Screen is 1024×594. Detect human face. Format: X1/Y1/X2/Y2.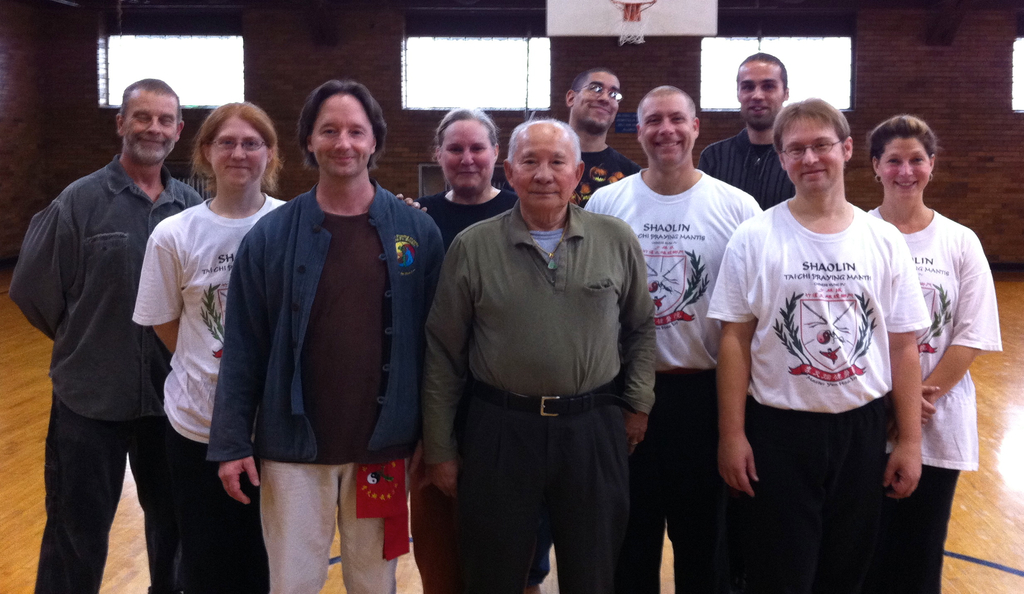
311/97/375/173.
